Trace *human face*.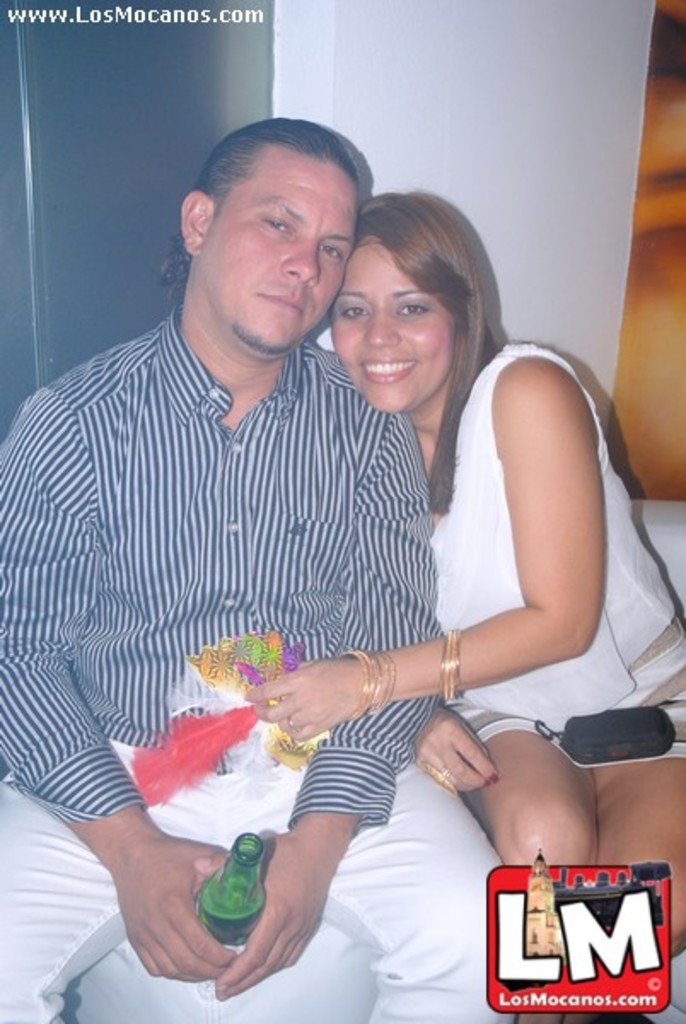
Traced to bbox=[331, 236, 461, 418].
